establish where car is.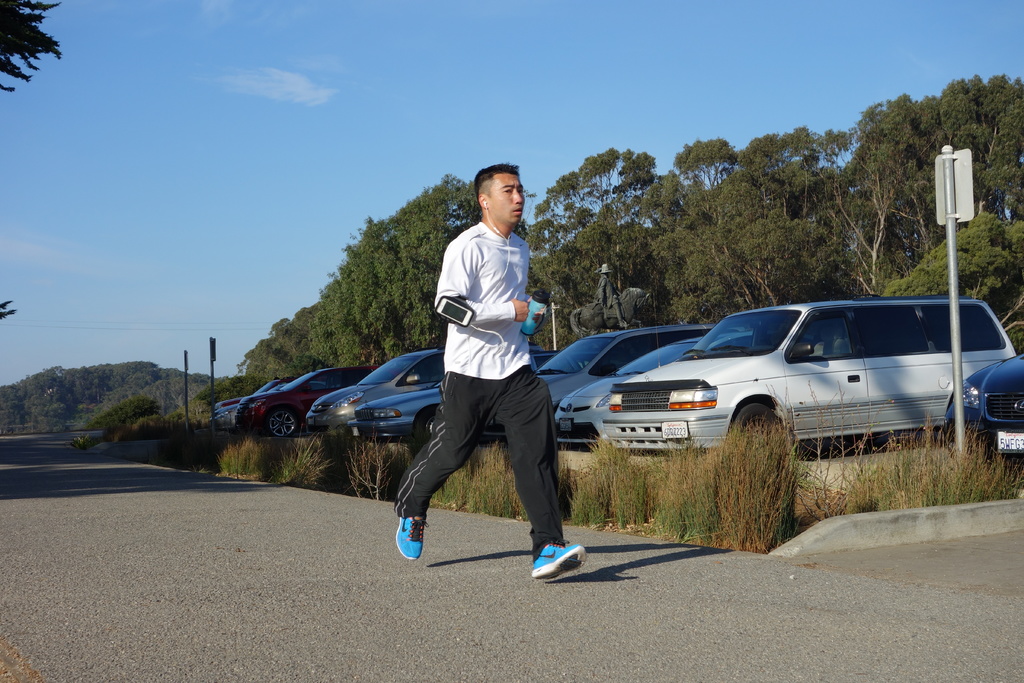
Established at region(539, 319, 713, 403).
